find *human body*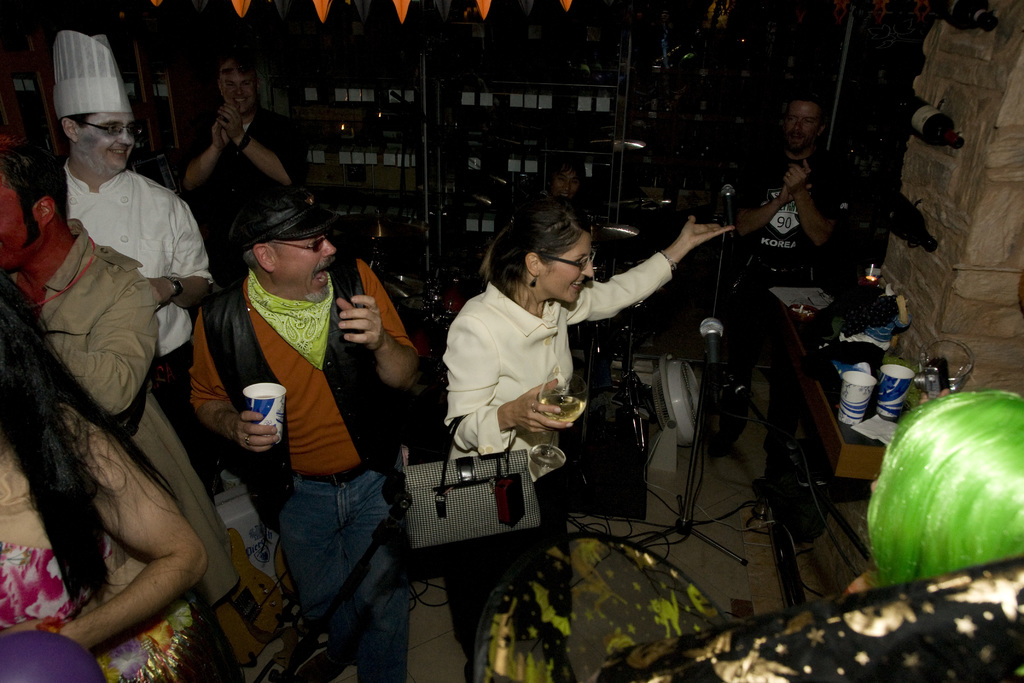
{"left": 56, "top": 26, "right": 214, "bottom": 470}
